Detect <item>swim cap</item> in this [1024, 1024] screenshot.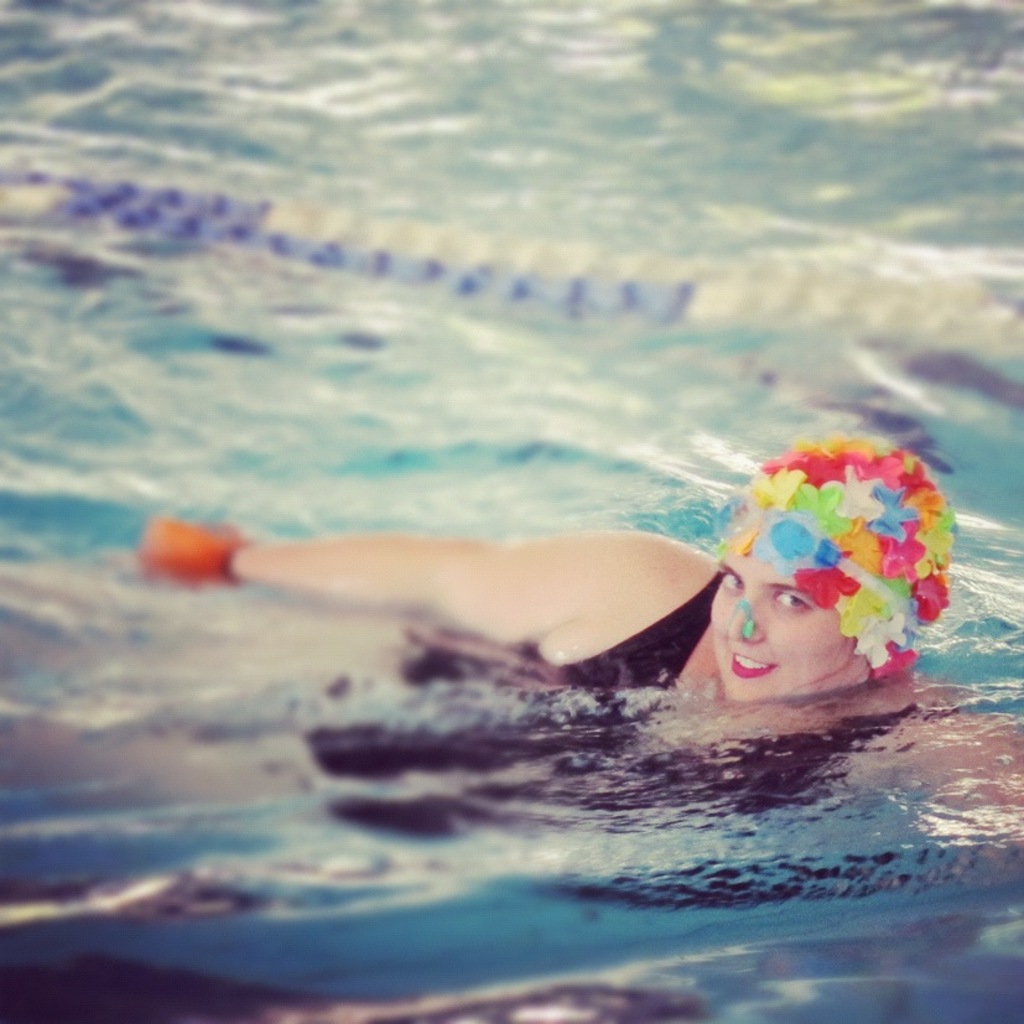
Detection: pyautogui.locateOnScreen(731, 436, 956, 675).
